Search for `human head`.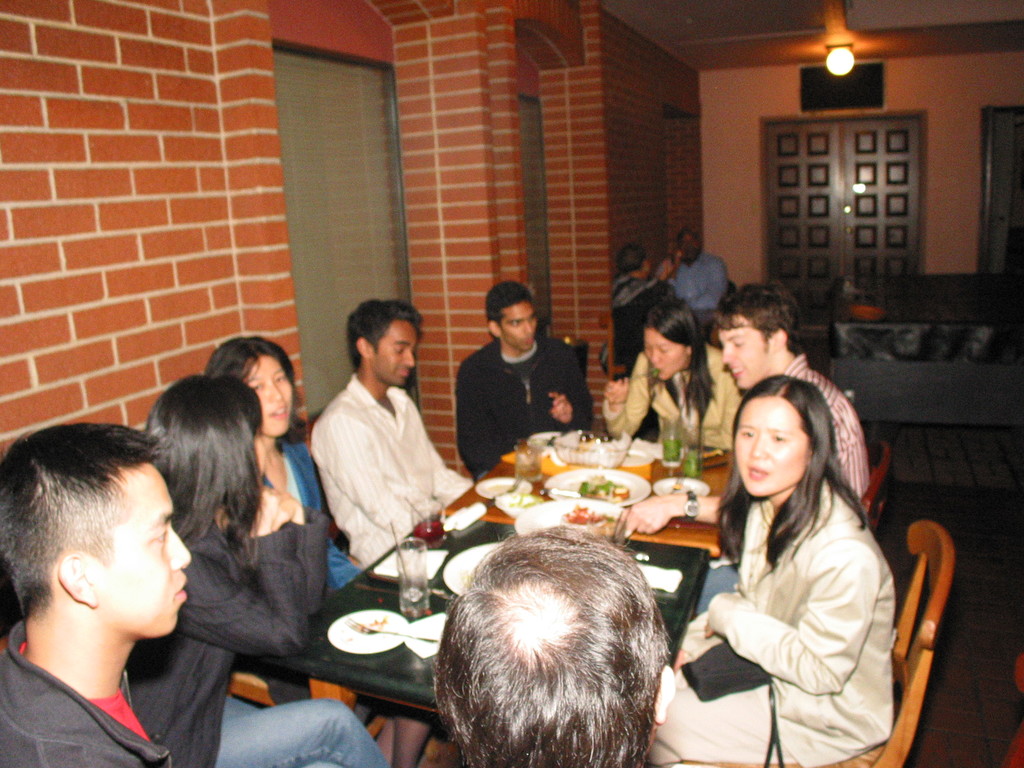
Found at locate(0, 423, 191, 636).
